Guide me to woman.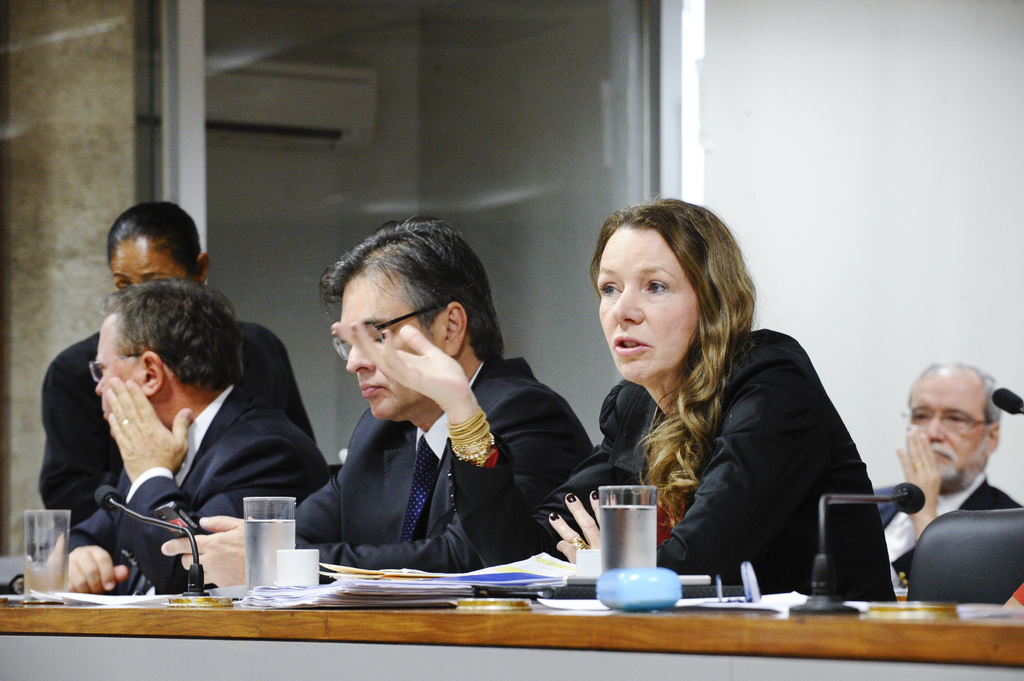
Guidance: x1=38 y1=199 x2=321 y2=544.
